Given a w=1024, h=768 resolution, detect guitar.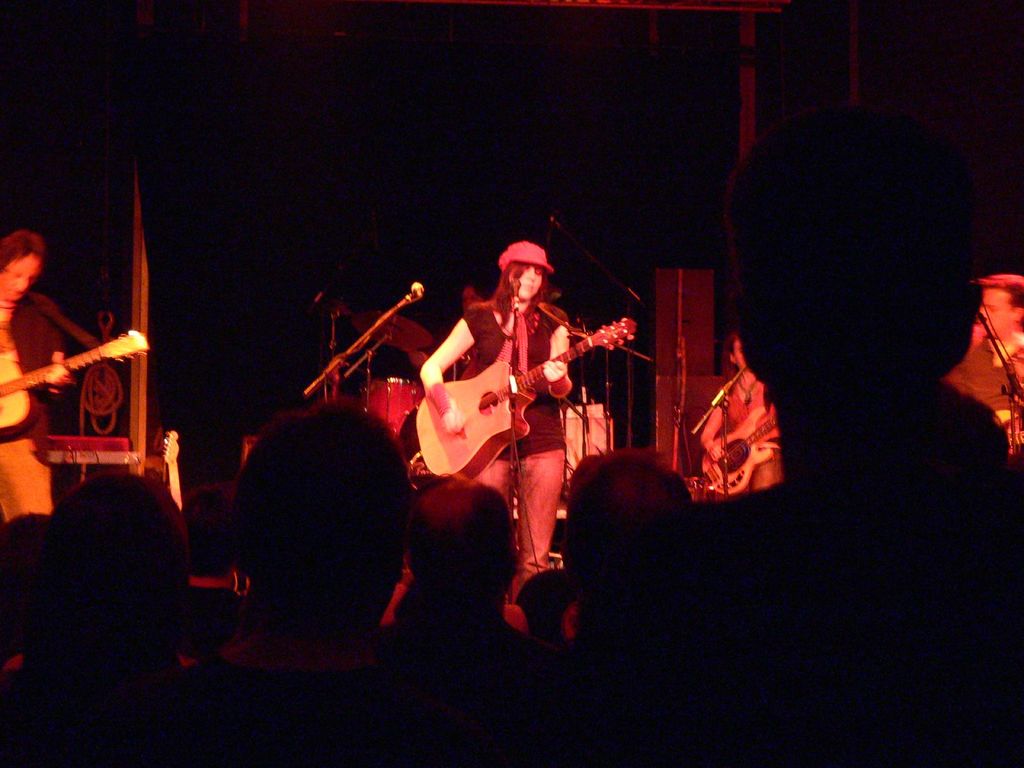
415, 311, 641, 484.
